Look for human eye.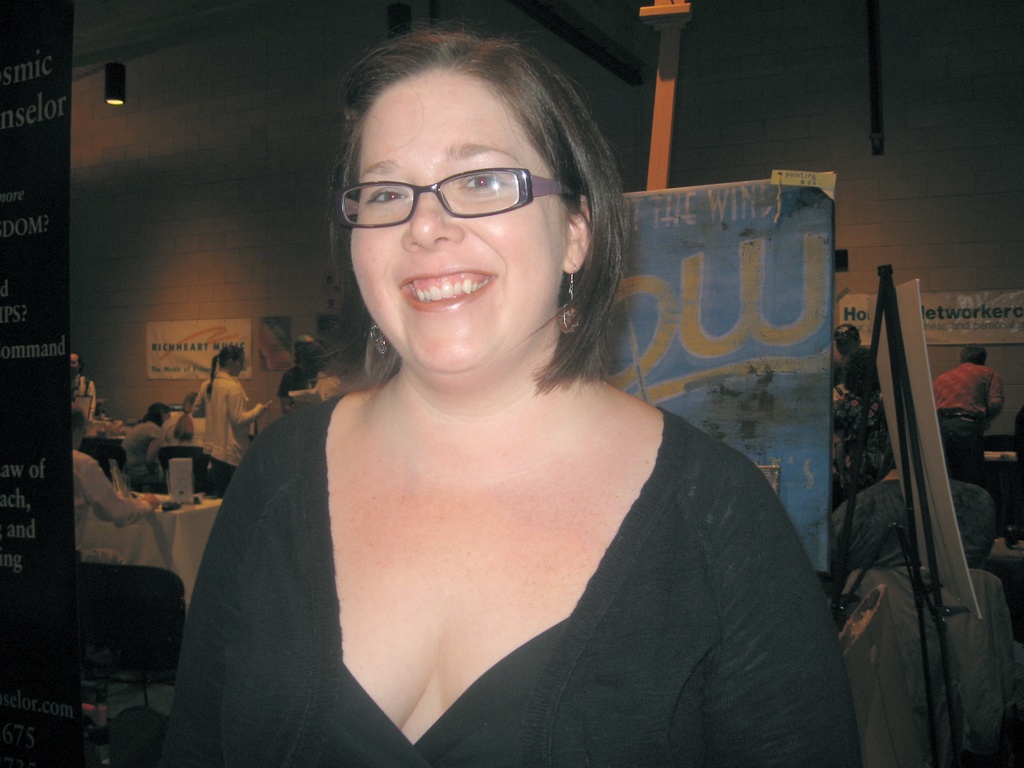
Found: bbox=[361, 184, 415, 209].
